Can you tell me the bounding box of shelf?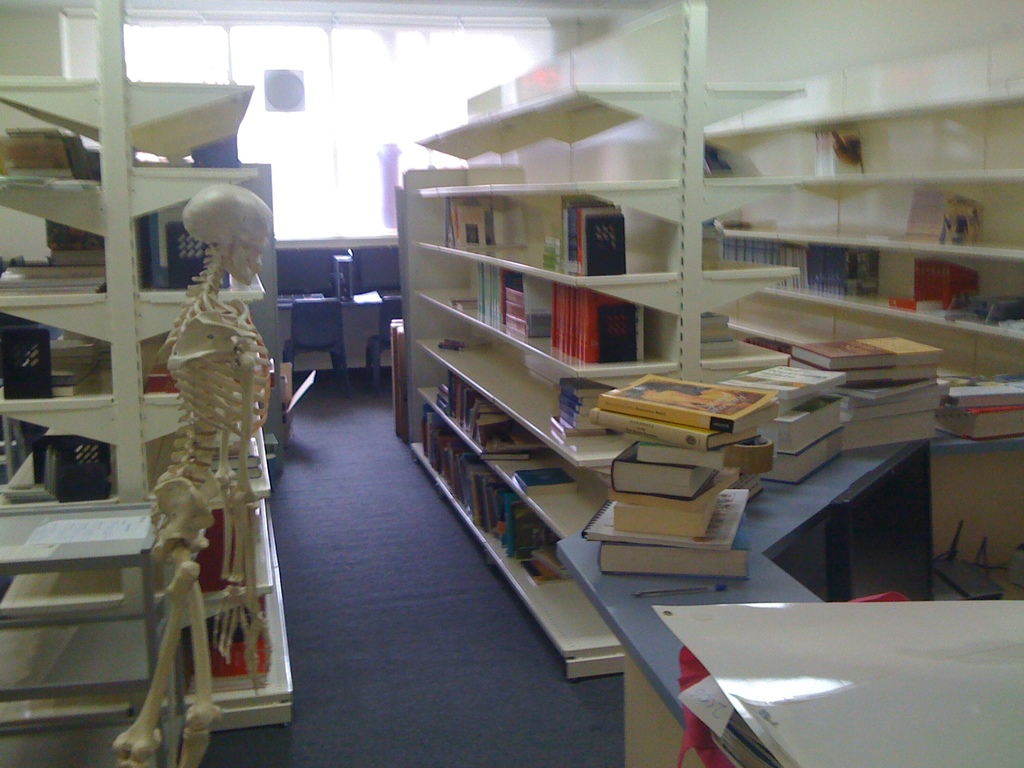
bbox=(185, 577, 303, 737).
